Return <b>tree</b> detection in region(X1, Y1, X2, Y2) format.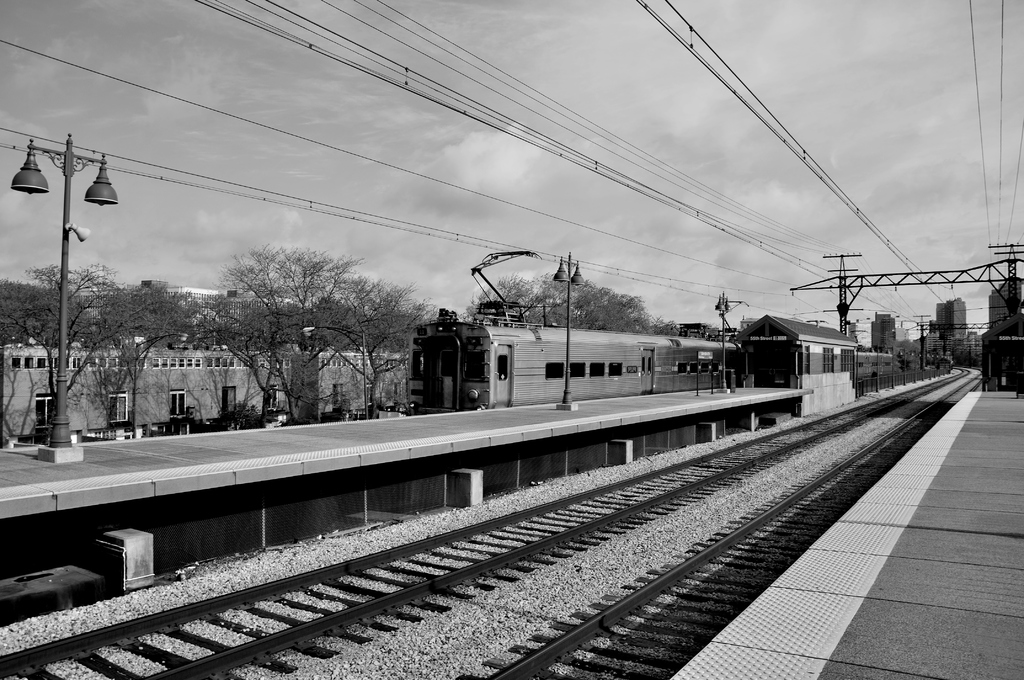
region(468, 273, 682, 335).
